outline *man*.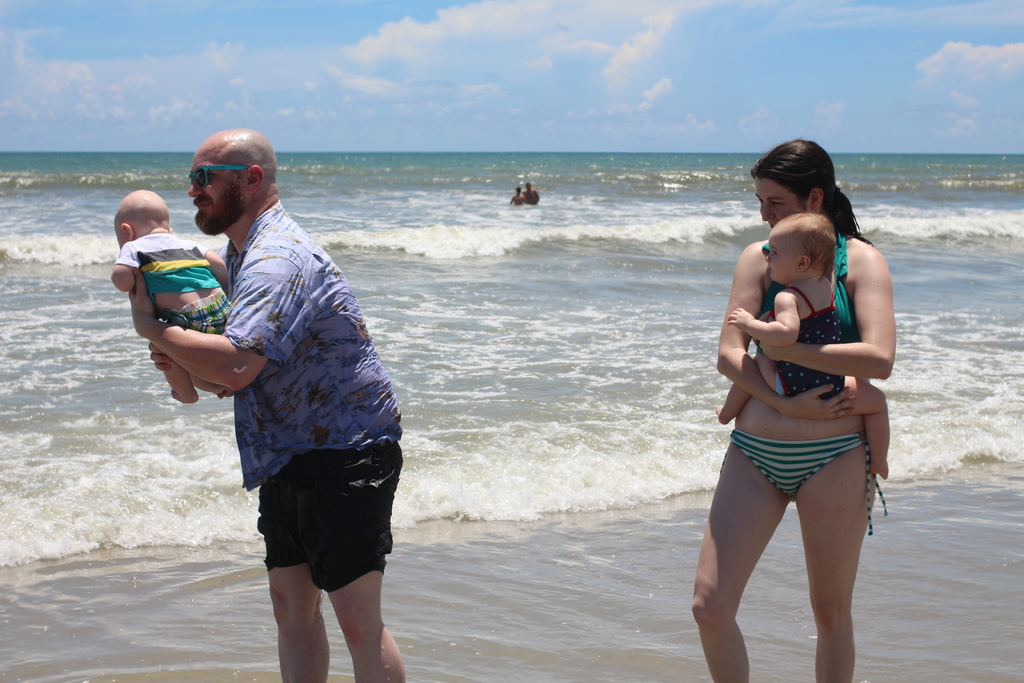
Outline: x1=515 y1=184 x2=524 y2=205.
